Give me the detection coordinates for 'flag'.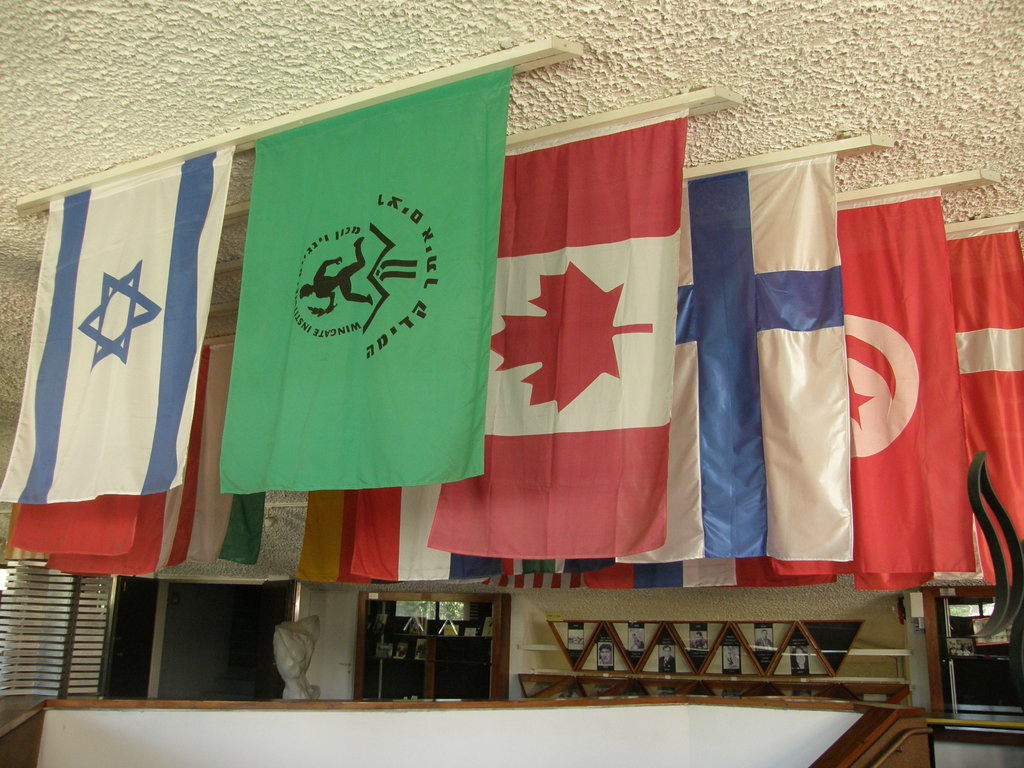
rect(851, 223, 1023, 593).
